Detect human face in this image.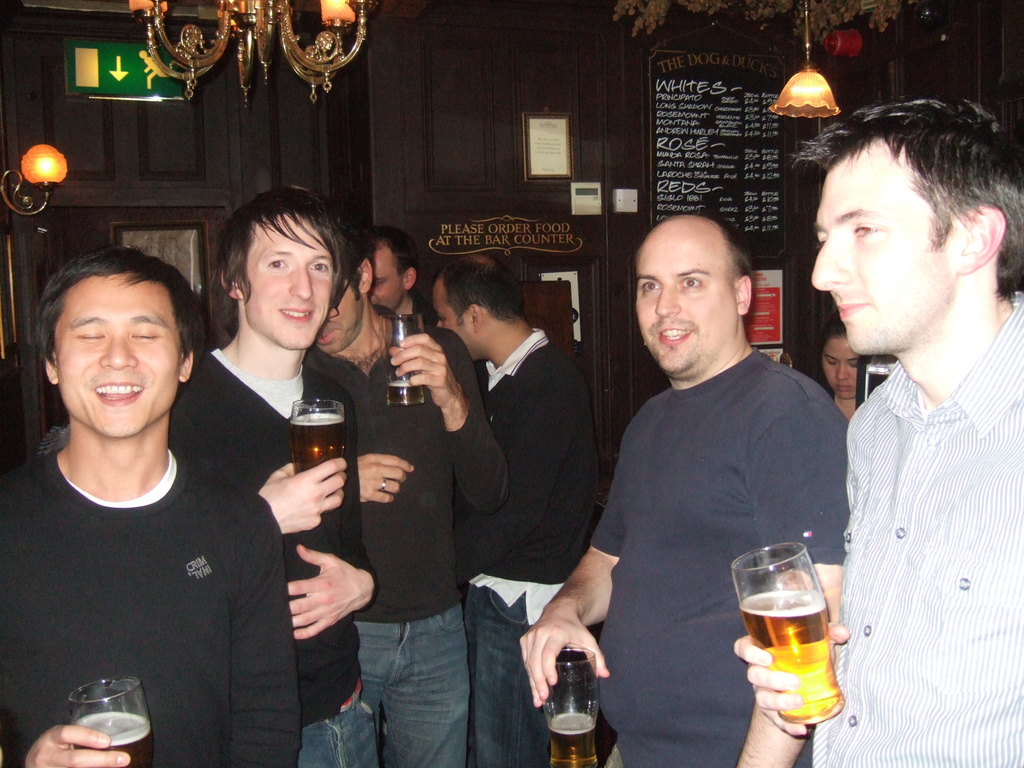
Detection: box=[314, 281, 365, 351].
